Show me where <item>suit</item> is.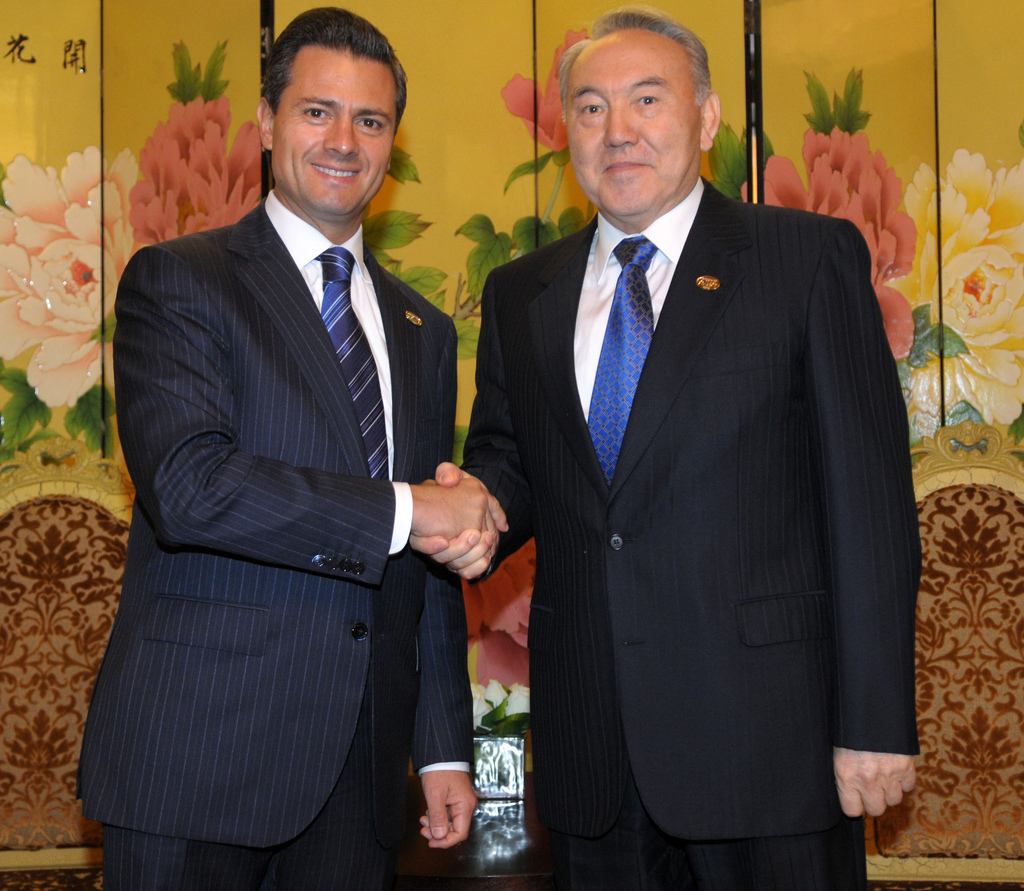
<item>suit</item> is at 61,195,475,888.
